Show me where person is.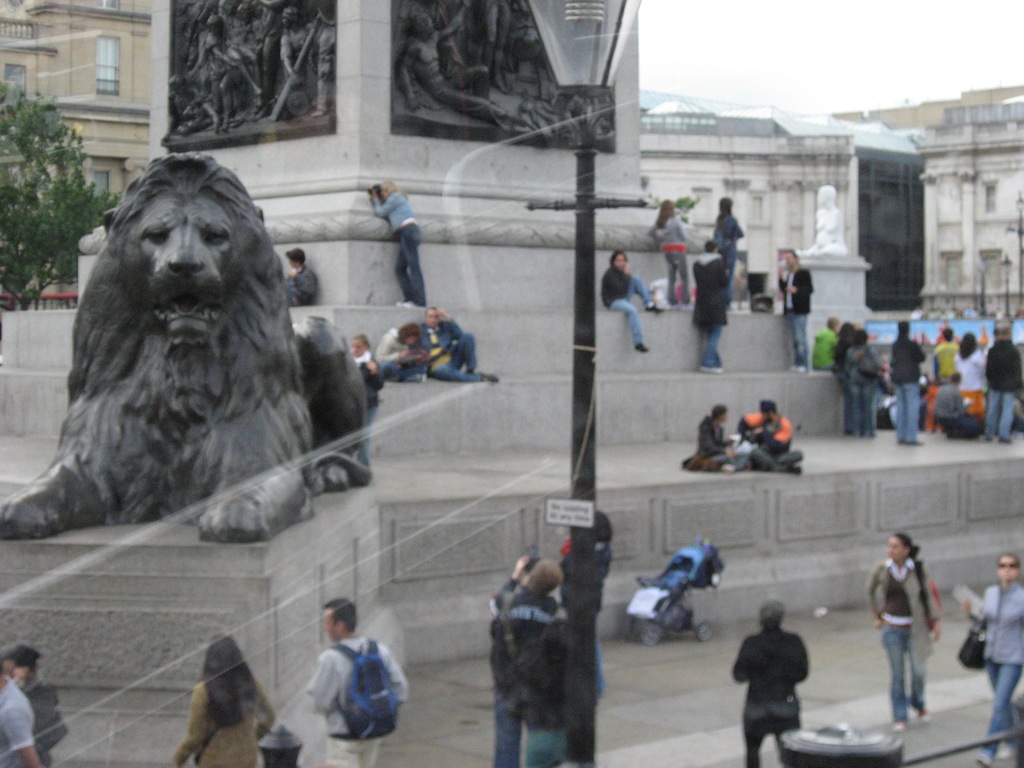
person is at crop(927, 314, 957, 384).
